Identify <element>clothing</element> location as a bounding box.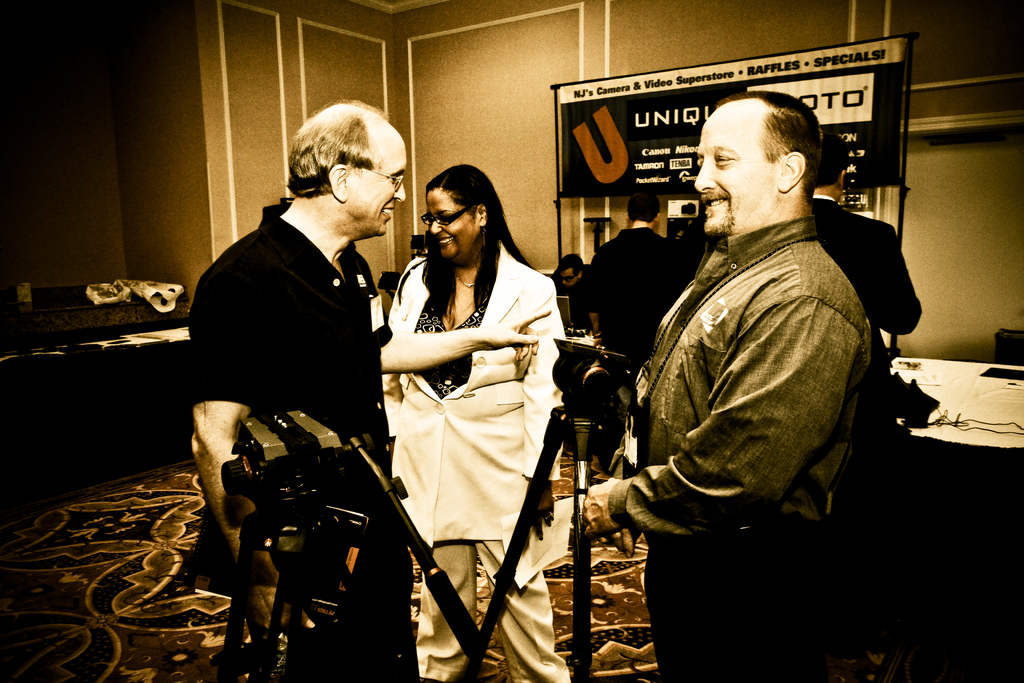
<bbox>605, 215, 839, 682</bbox>.
